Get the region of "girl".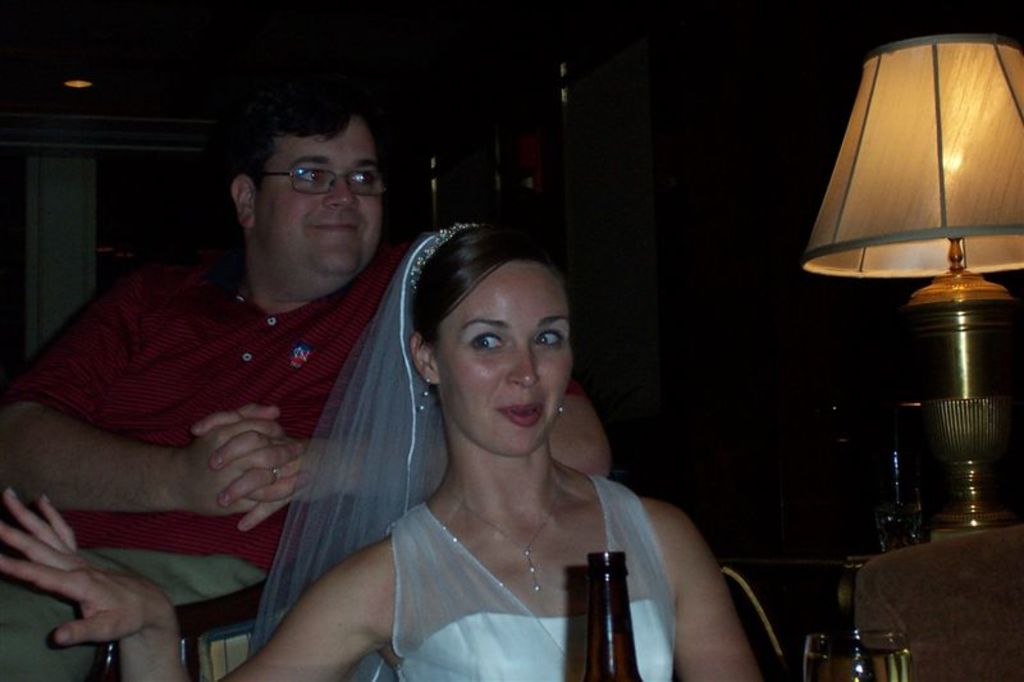
(0,220,763,681).
